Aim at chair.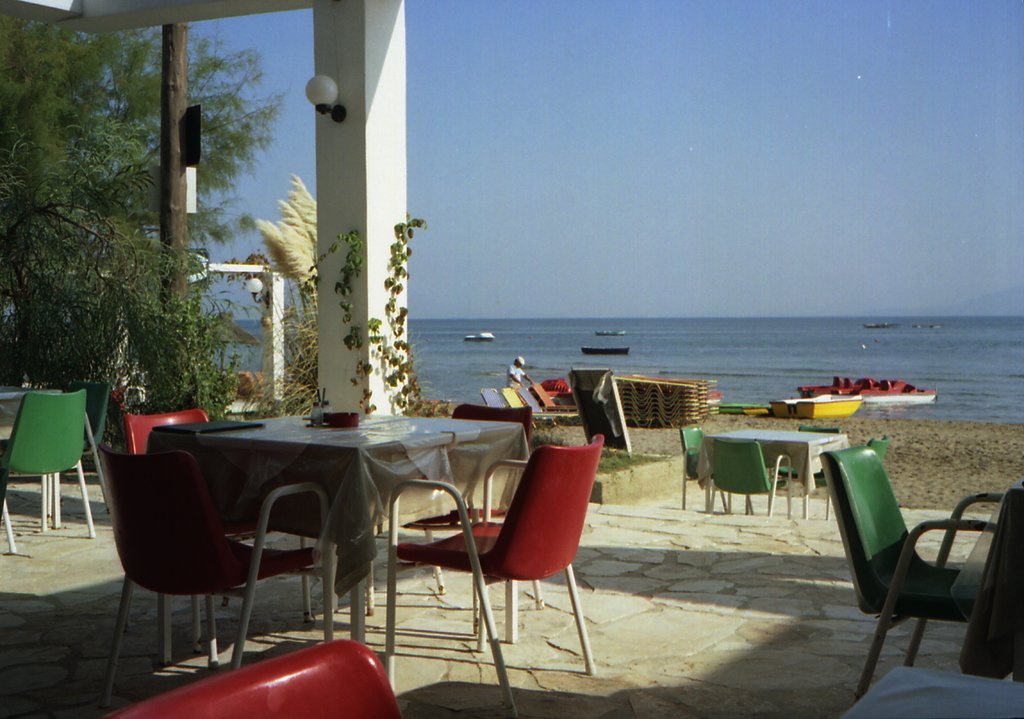
Aimed at x1=44 y1=377 x2=113 y2=534.
